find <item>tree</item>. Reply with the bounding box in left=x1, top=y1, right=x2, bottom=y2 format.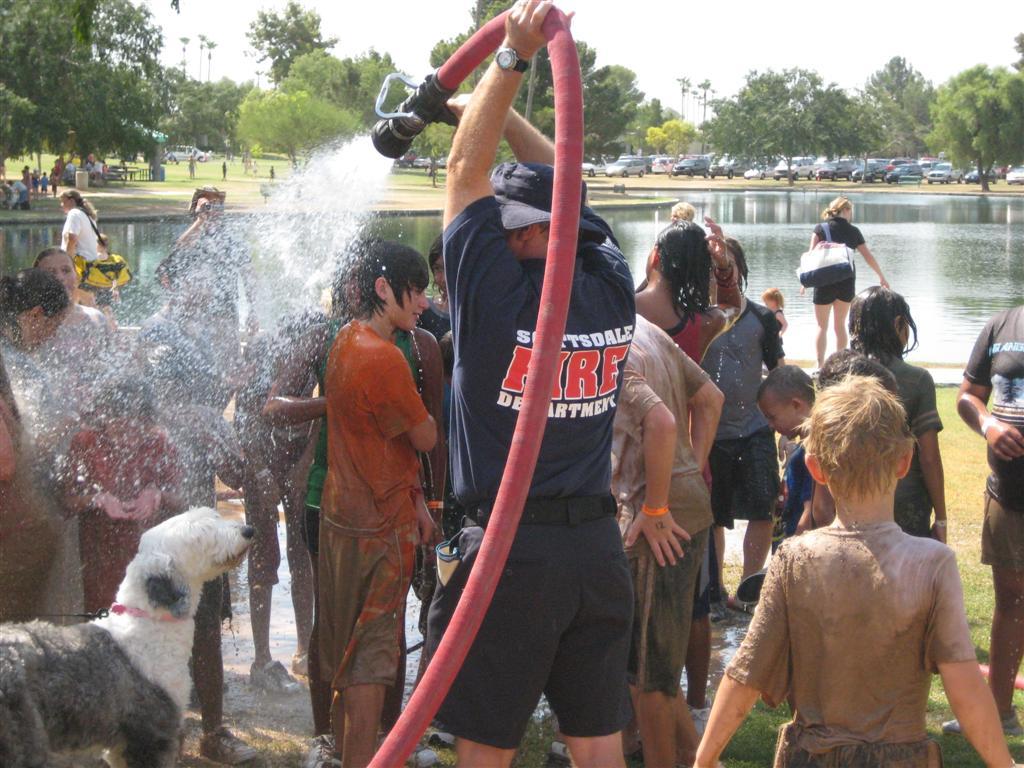
left=697, top=64, right=886, bottom=184.
